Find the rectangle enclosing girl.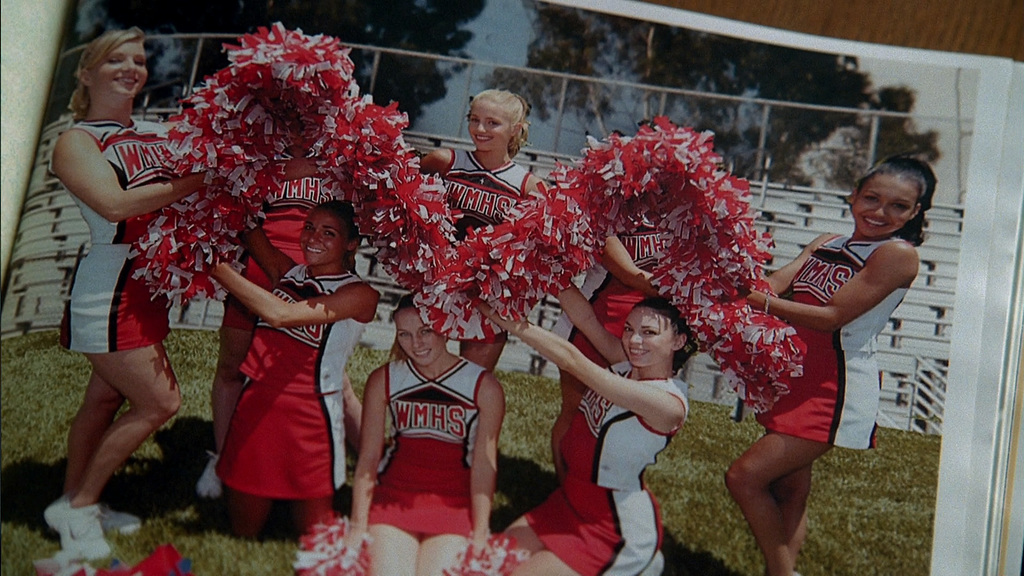
bbox(196, 187, 383, 539).
